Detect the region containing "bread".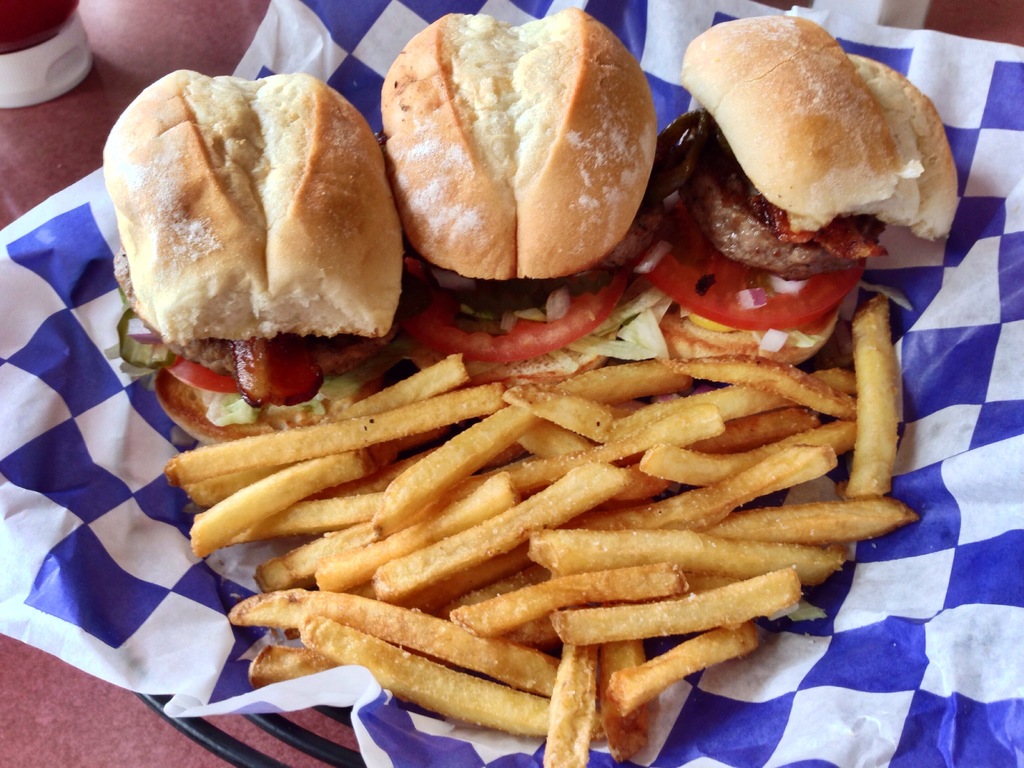
{"x1": 464, "y1": 344, "x2": 616, "y2": 392}.
